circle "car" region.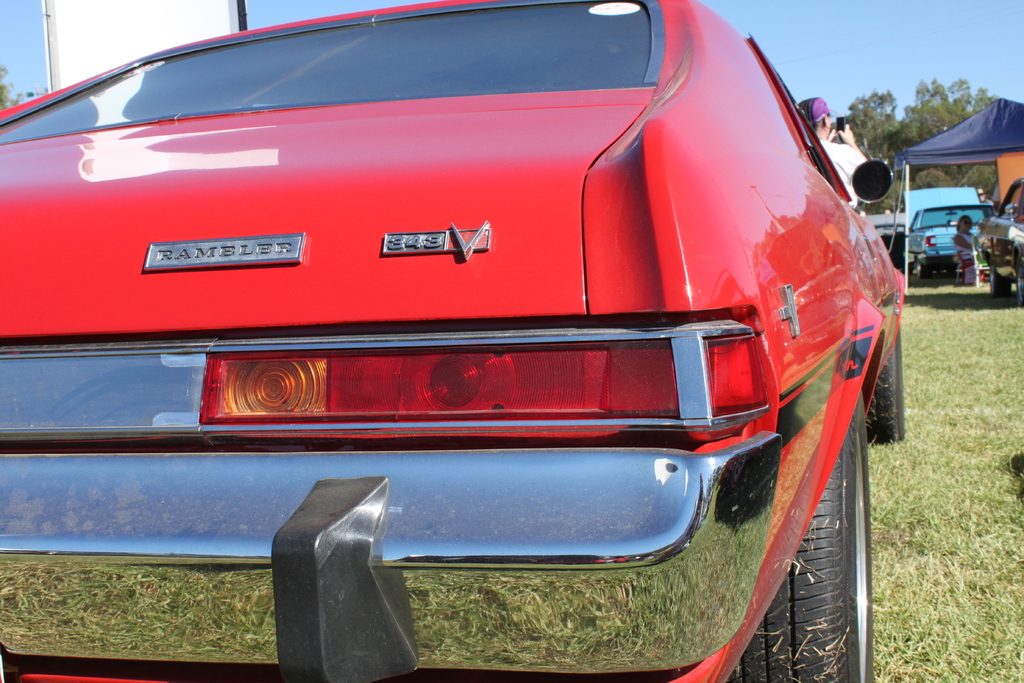
Region: left=909, top=189, right=999, bottom=258.
